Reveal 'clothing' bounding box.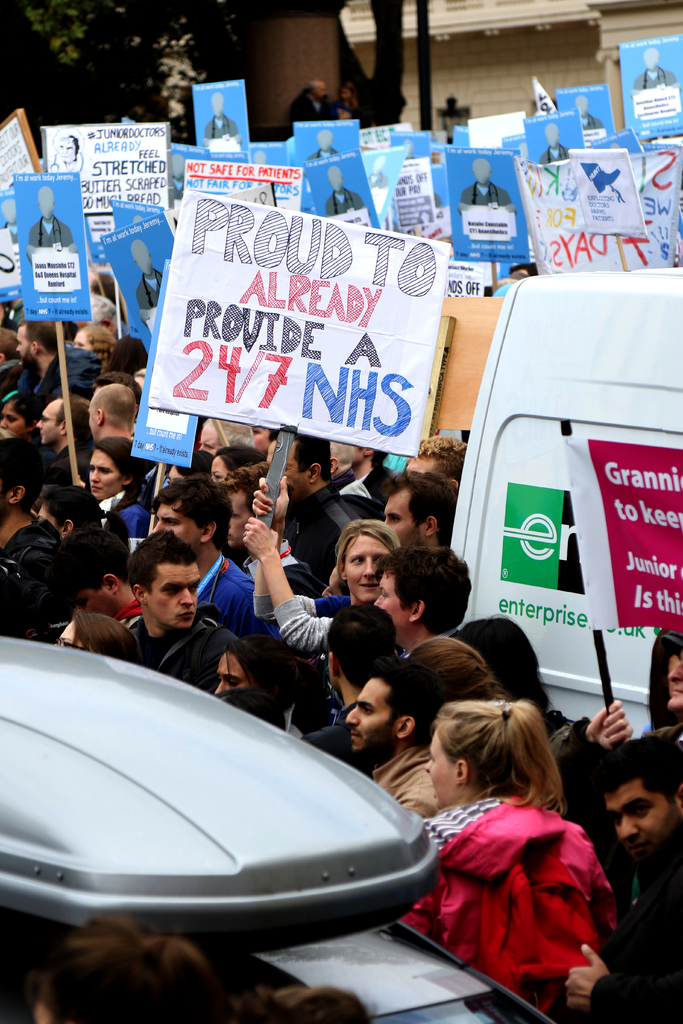
Revealed: 245, 588, 332, 650.
